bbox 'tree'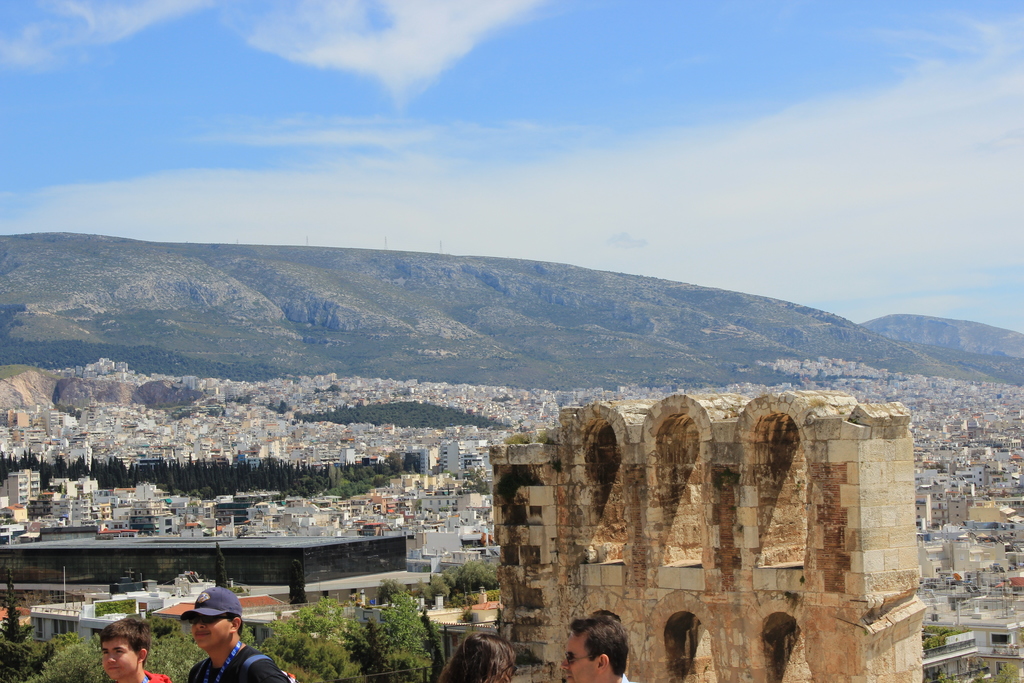
x1=228 y1=393 x2=250 y2=407
